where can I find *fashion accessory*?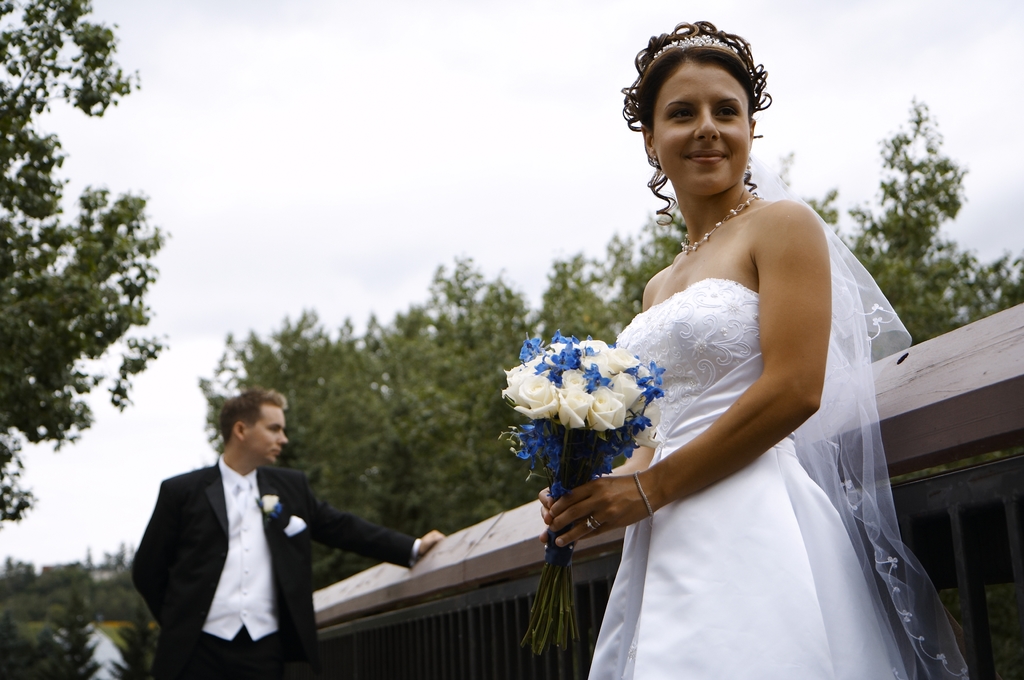
You can find it at 592/510/604/526.
